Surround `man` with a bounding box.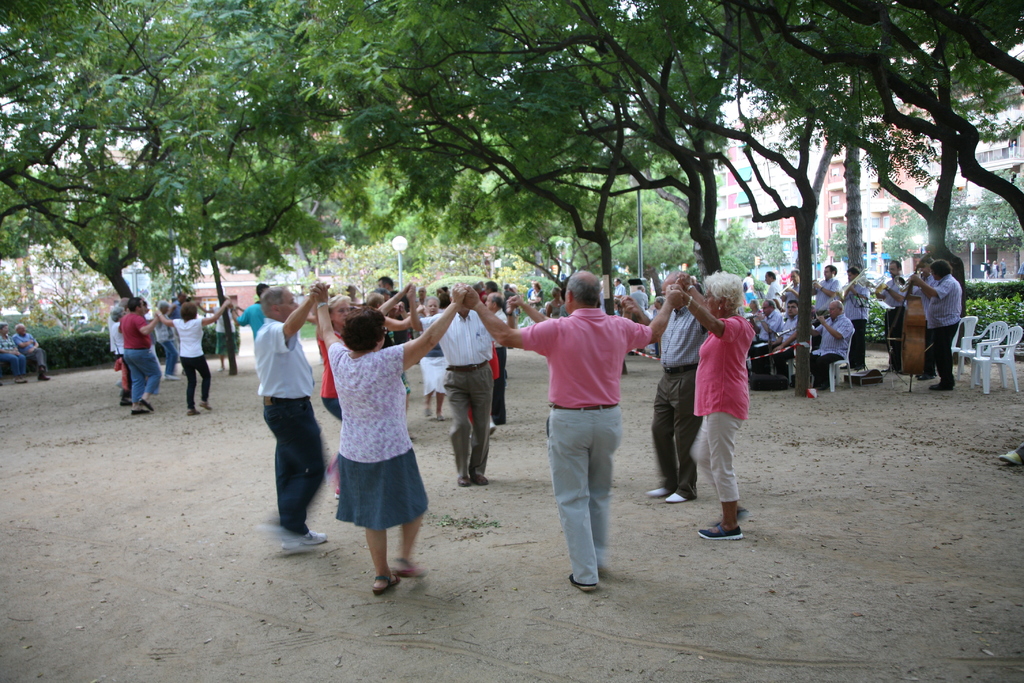
x1=760, y1=265, x2=780, y2=301.
